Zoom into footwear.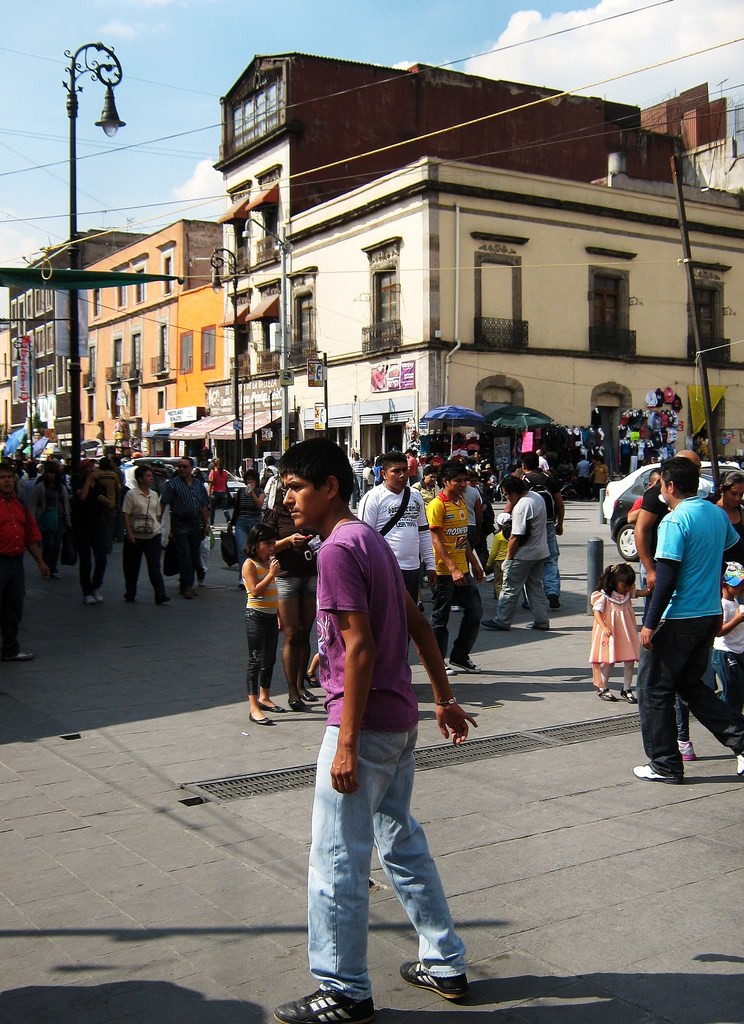
Zoom target: BBox(732, 751, 743, 778).
